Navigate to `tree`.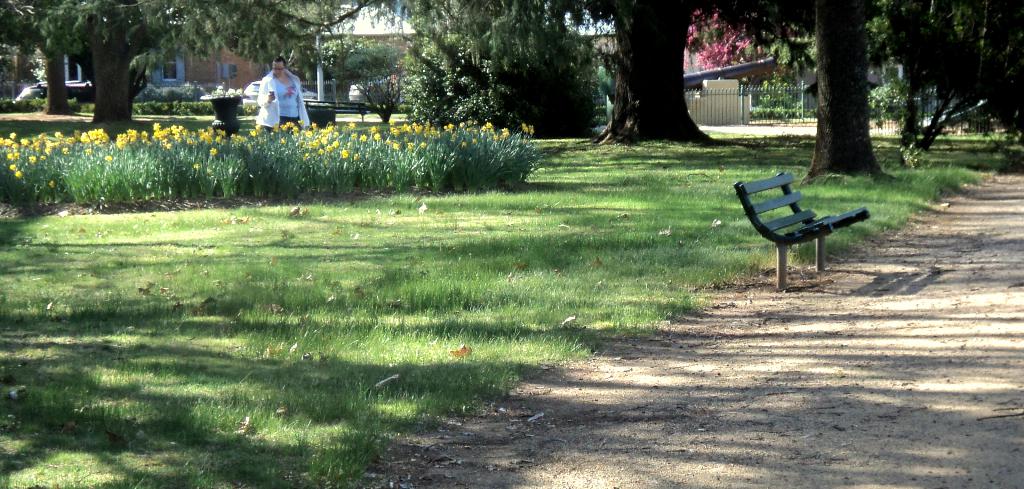
Navigation target: [left=531, top=2, right=826, bottom=150].
